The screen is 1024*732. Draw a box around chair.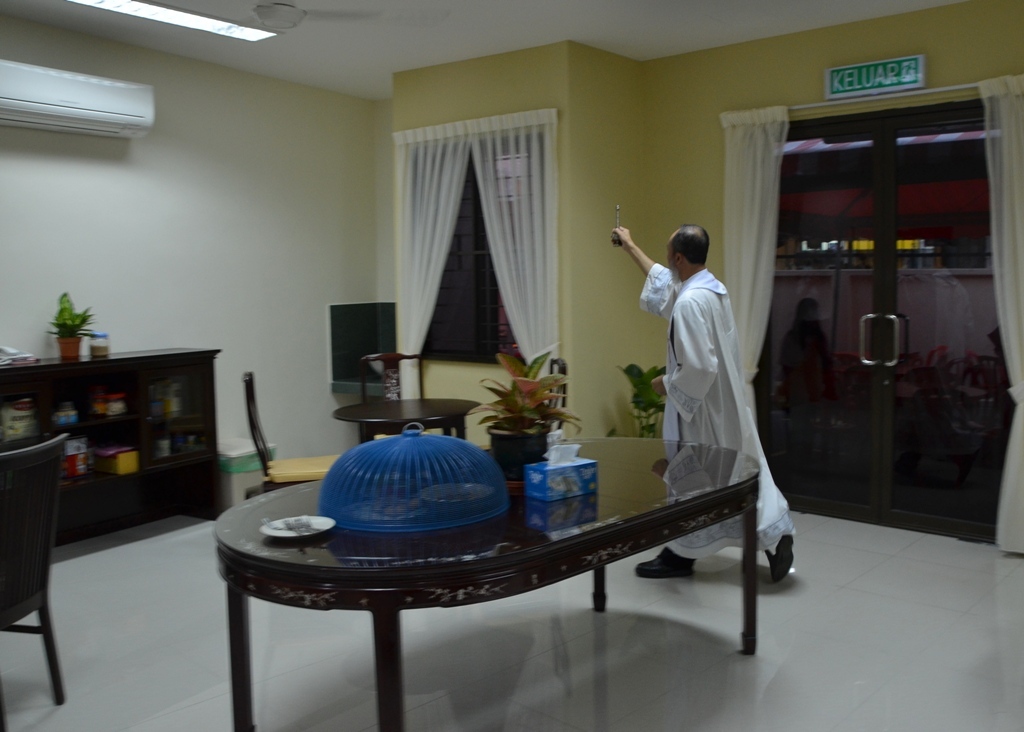
pyautogui.locateOnScreen(0, 427, 64, 731).
